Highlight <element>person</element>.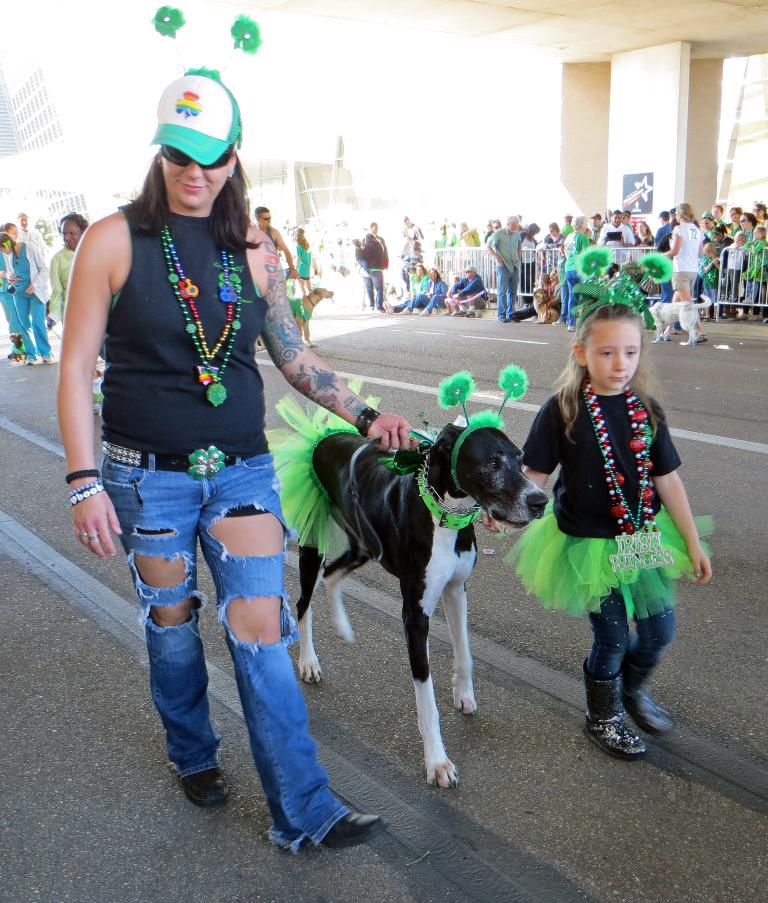
Highlighted region: bbox=(717, 201, 742, 297).
